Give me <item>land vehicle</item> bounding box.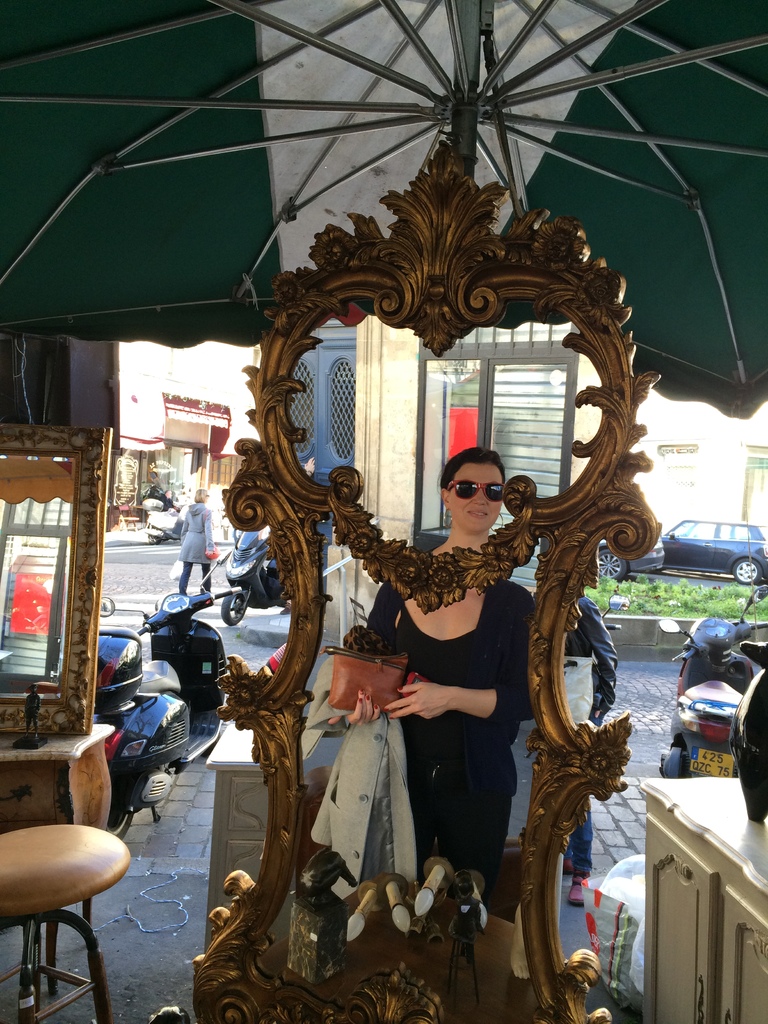
<bbox>95, 547, 234, 839</bbox>.
